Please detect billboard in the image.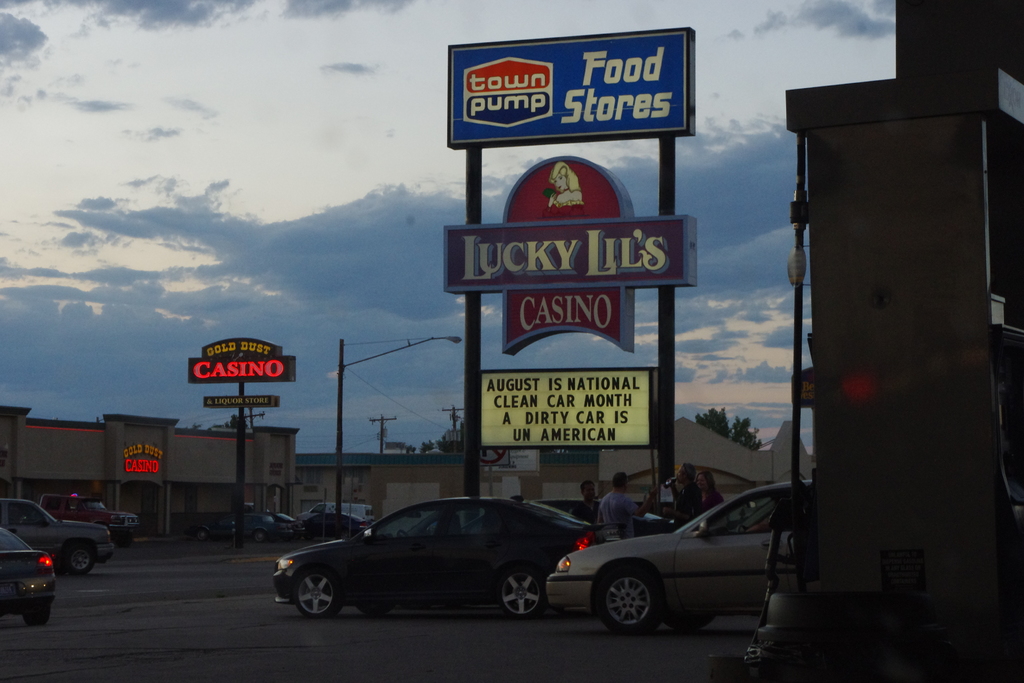
[207, 395, 279, 409].
